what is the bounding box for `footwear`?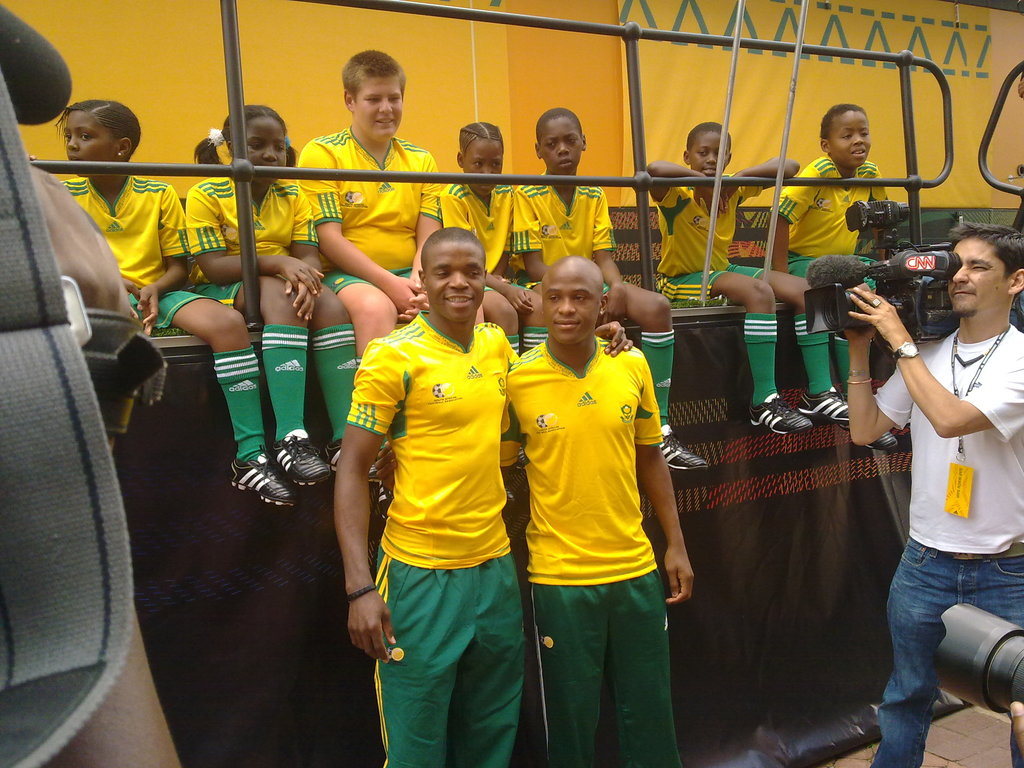
bbox(858, 431, 897, 454).
